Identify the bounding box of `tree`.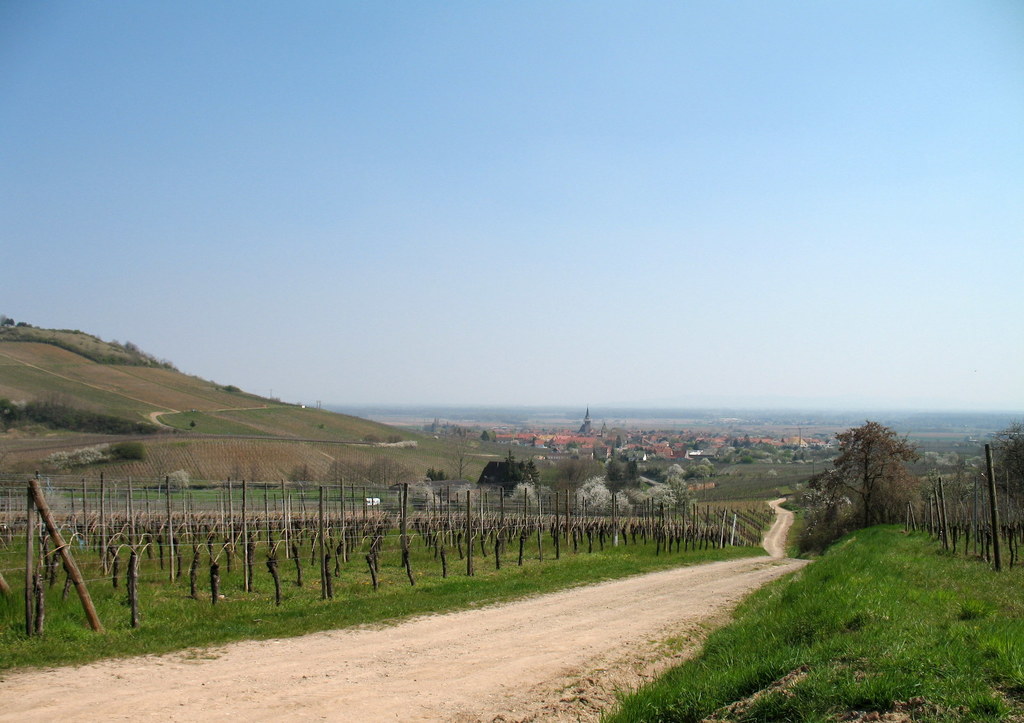
locate(609, 457, 620, 510).
